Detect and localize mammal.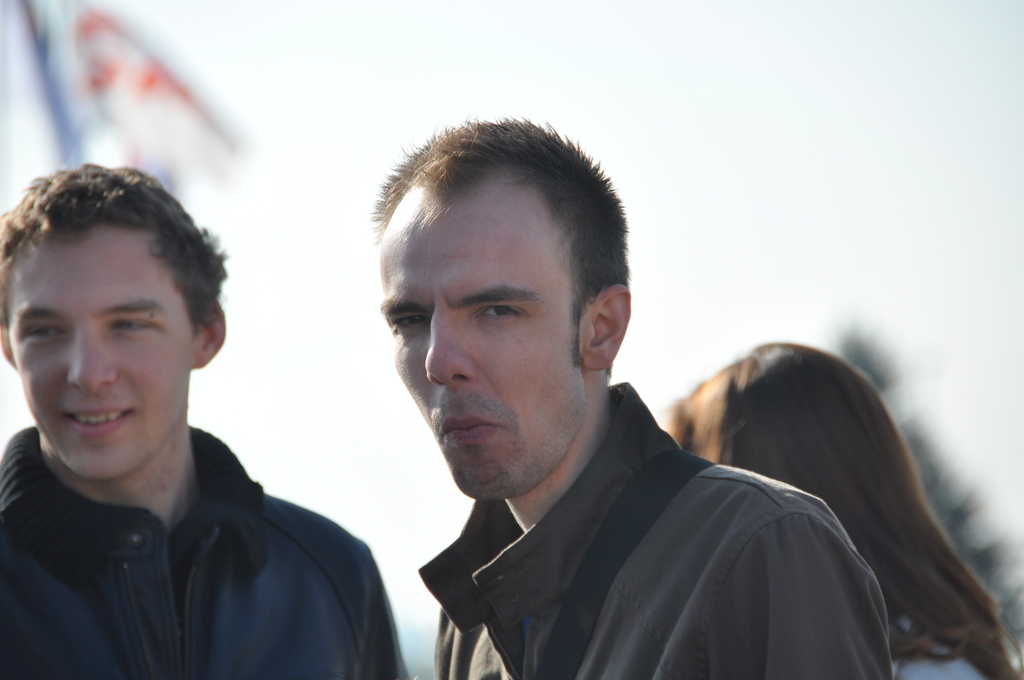
Localized at pyautogui.locateOnScreen(369, 108, 892, 679).
